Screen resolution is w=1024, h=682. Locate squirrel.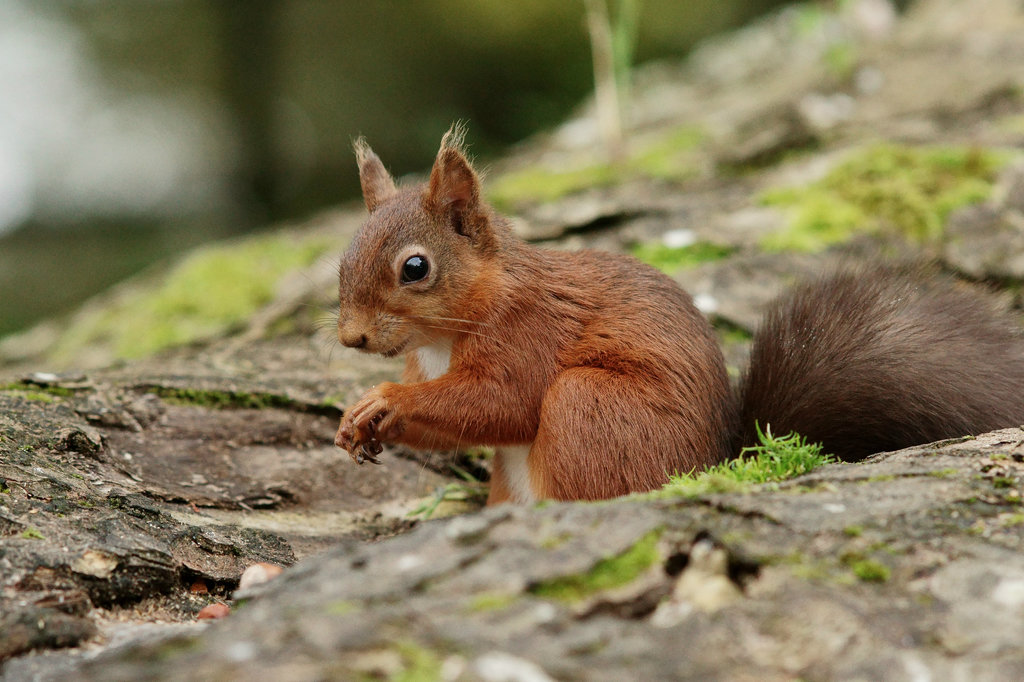
[left=300, top=112, right=1023, bottom=509].
